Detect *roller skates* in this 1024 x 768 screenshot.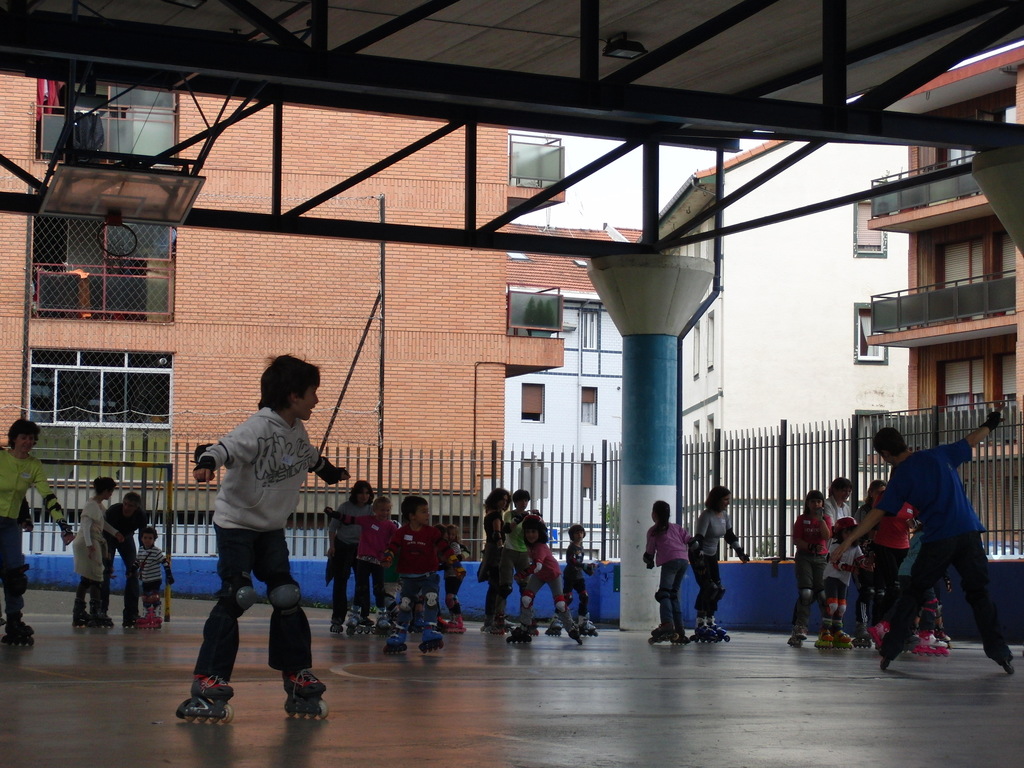
Detection: region(982, 630, 1015, 671).
